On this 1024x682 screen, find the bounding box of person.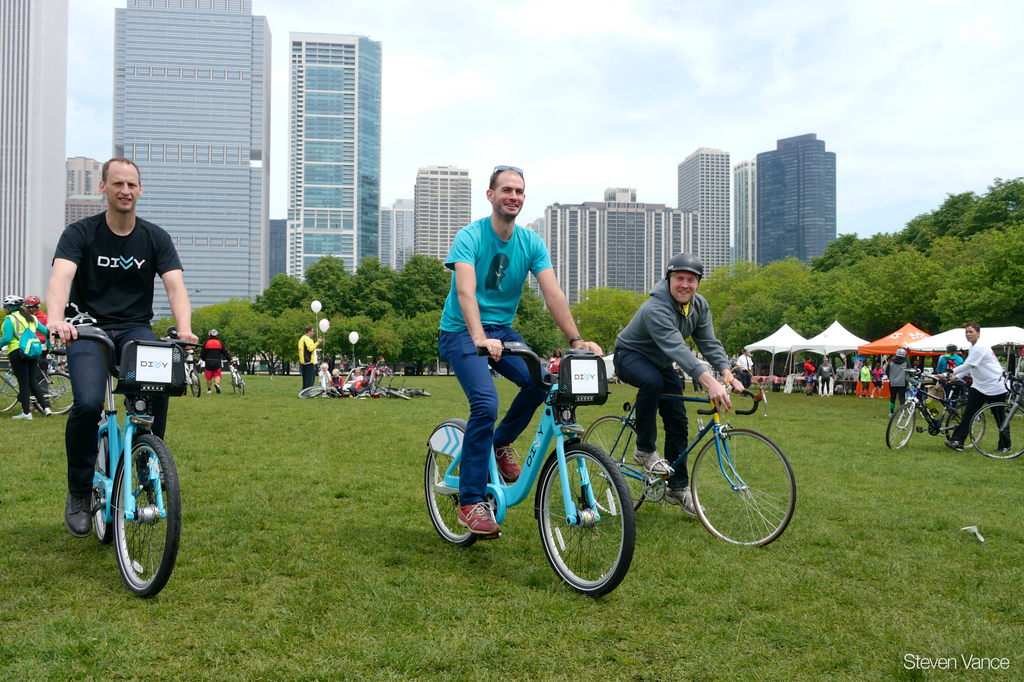
Bounding box: pyautogui.locateOnScreen(858, 360, 870, 398).
